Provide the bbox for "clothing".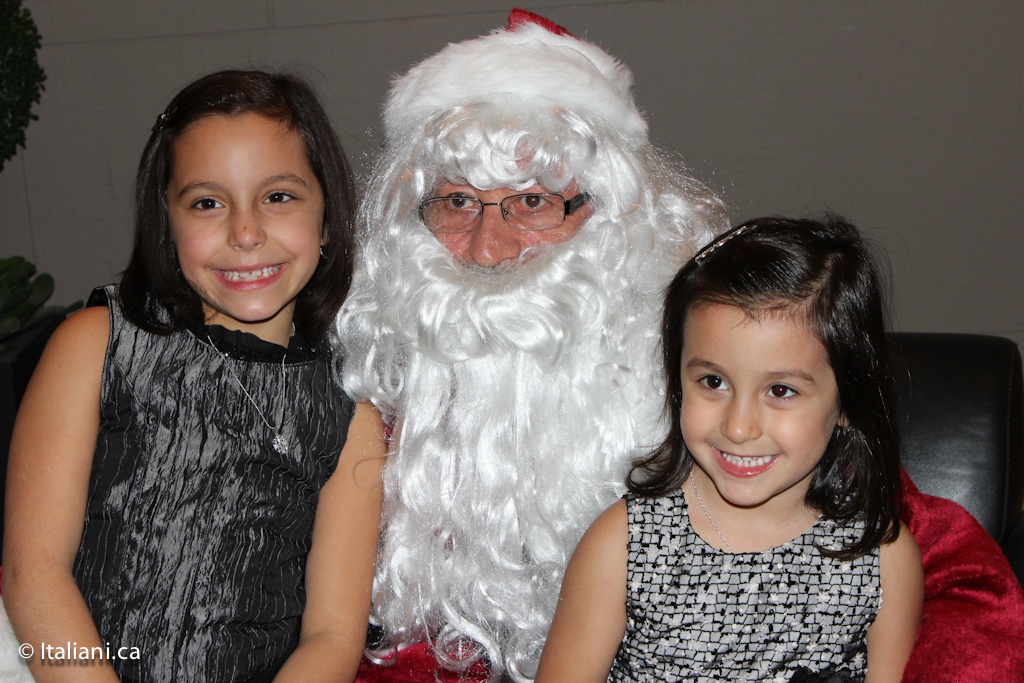
select_region(598, 461, 896, 682).
